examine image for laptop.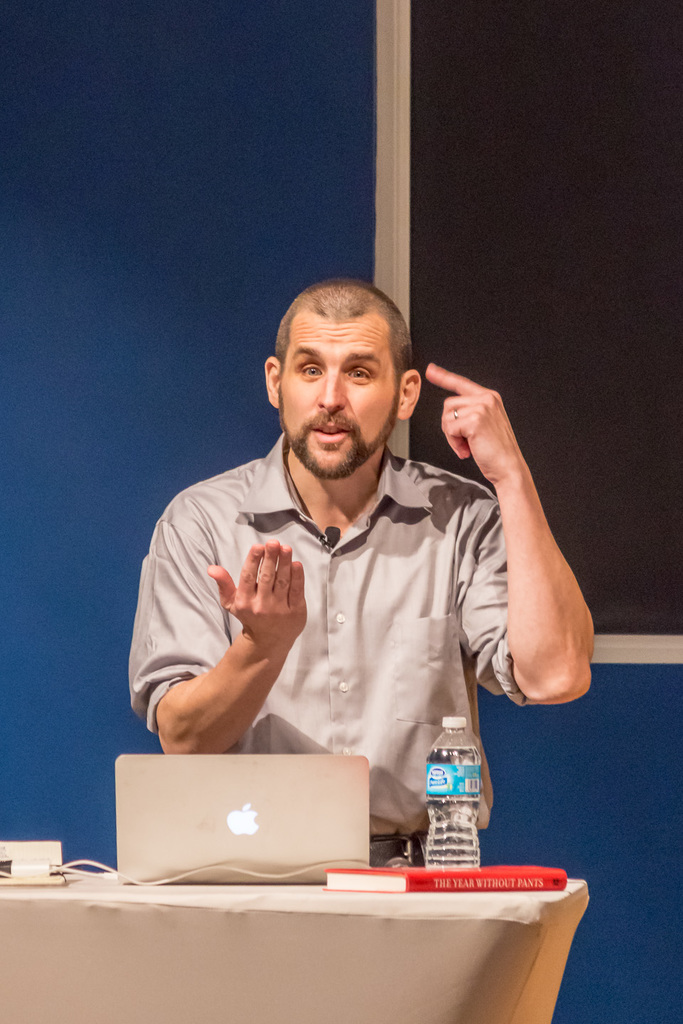
Examination result: {"left": 112, "top": 754, "right": 371, "bottom": 887}.
